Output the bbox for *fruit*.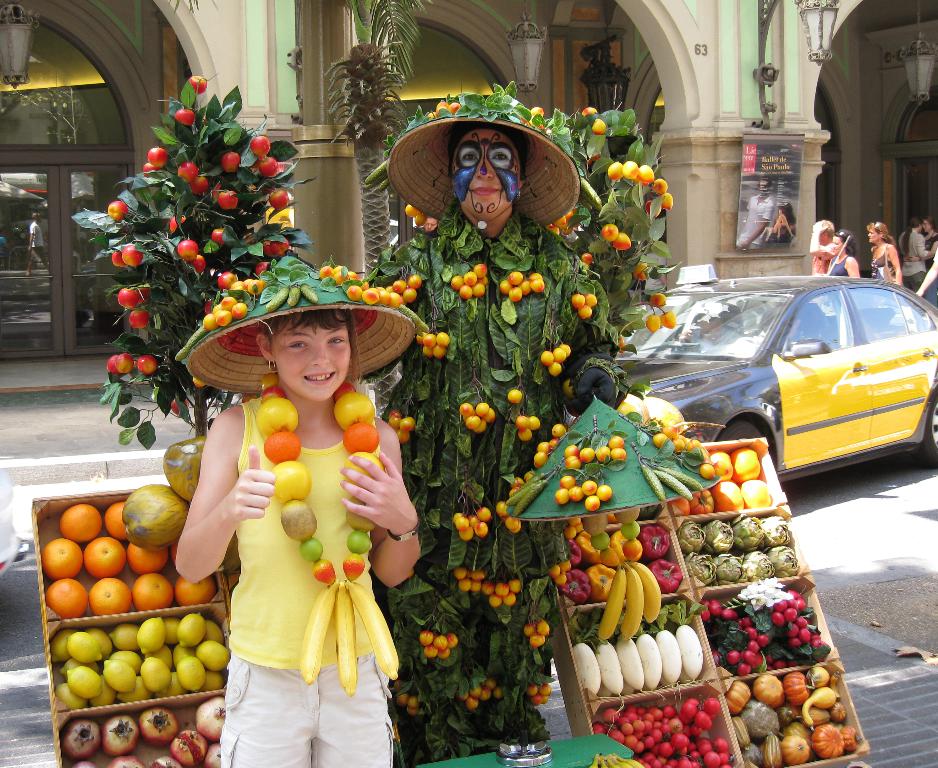
<region>649, 293, 668, 309</region>.
